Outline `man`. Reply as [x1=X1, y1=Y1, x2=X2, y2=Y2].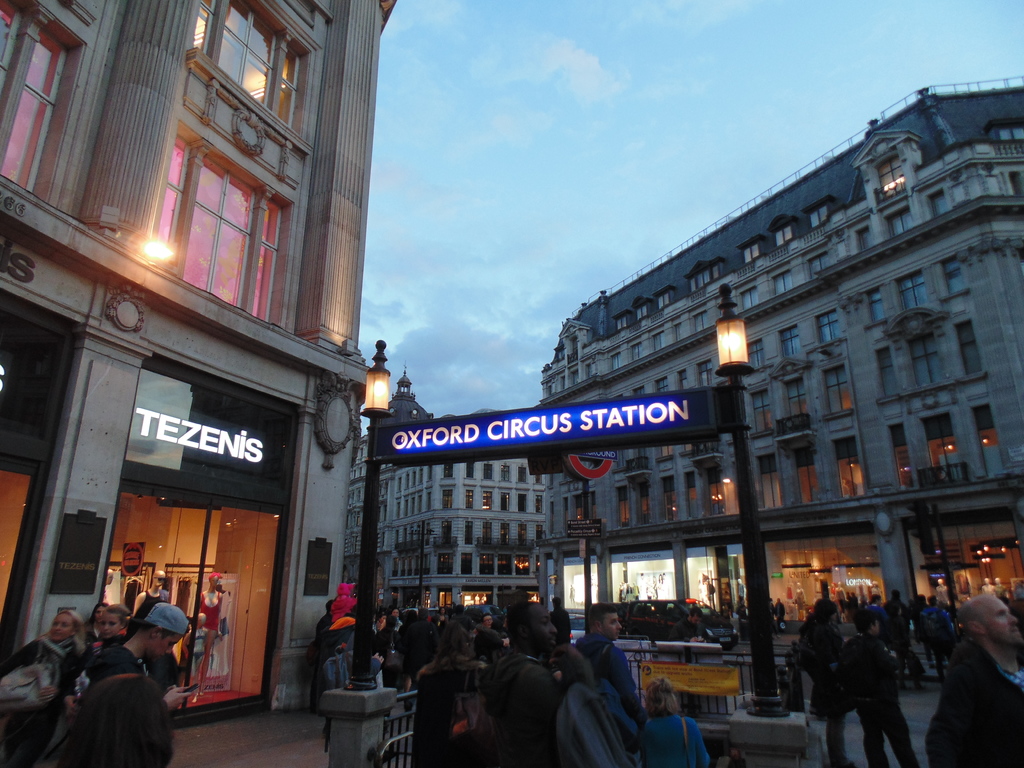
[x1=772, y1=598, x2=785, y2=635].
